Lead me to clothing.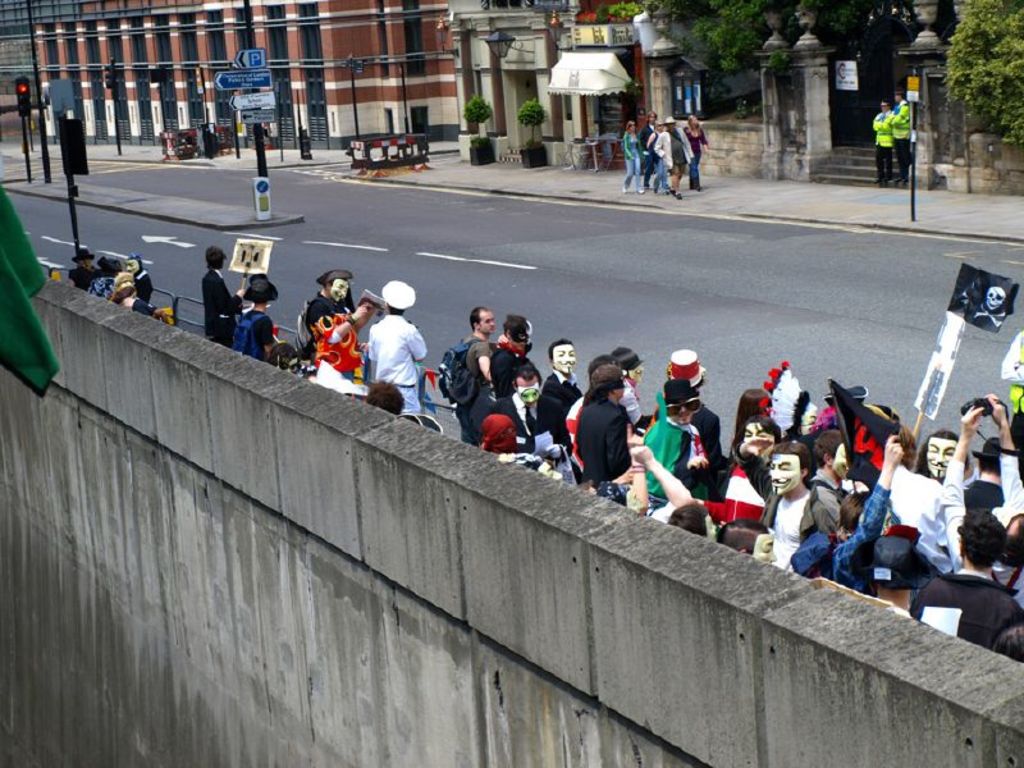
Lead to BBox(787, 479, 891, 595).
